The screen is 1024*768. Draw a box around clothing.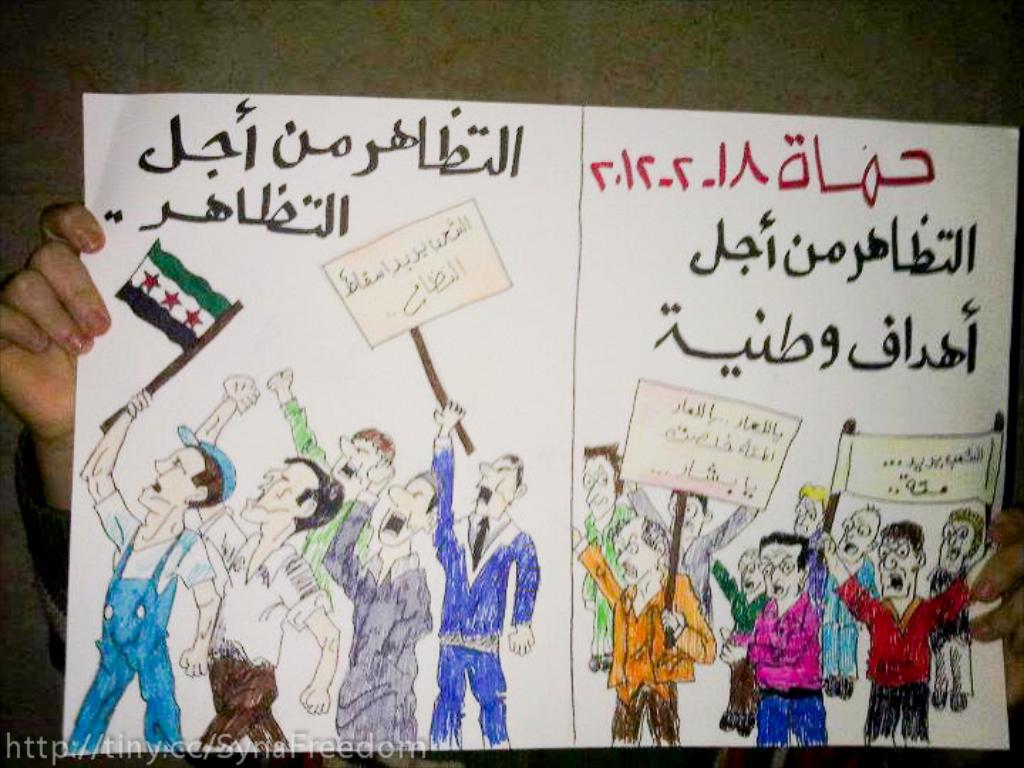
box=[319, 496, 434, 735].
